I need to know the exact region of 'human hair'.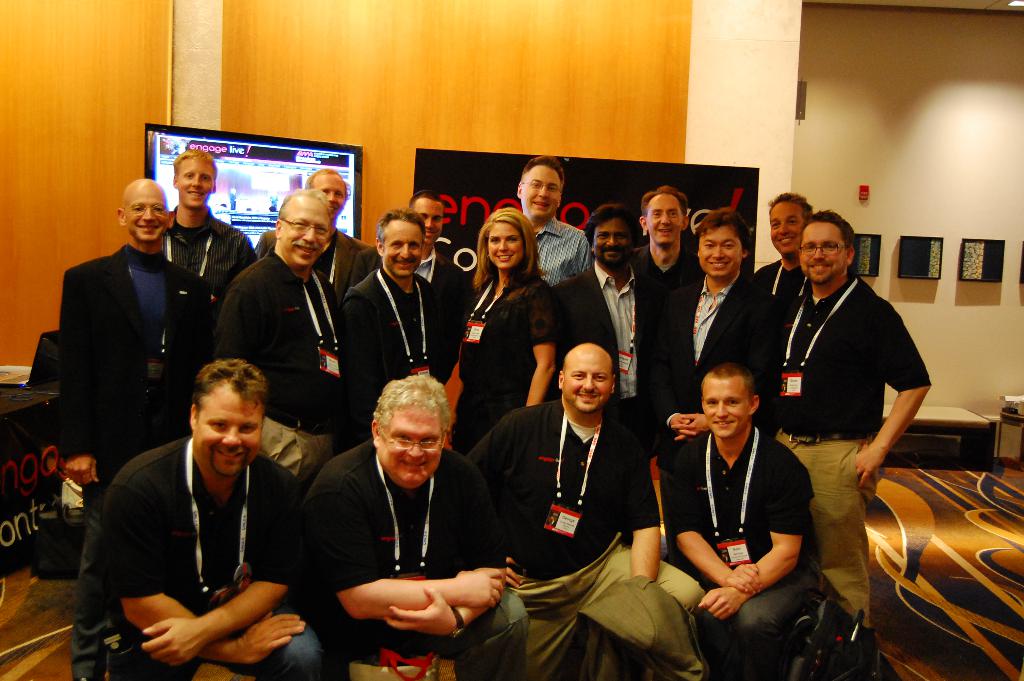
Region: <region>800, 208, 856, 261</region>.
